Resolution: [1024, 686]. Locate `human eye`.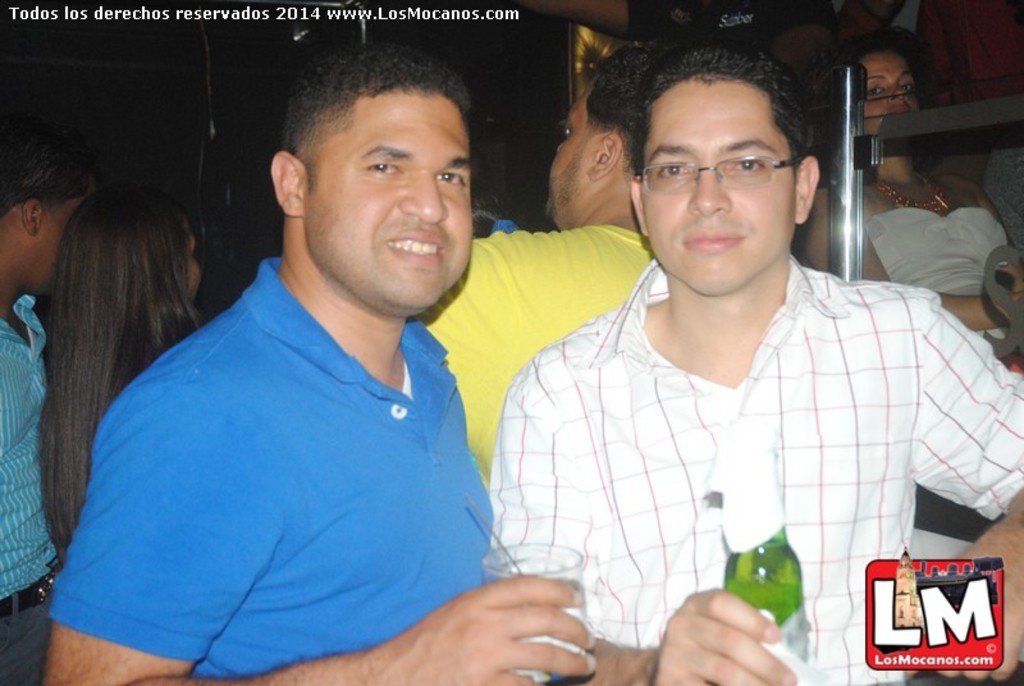
box=[868, 82, 886, 99].
